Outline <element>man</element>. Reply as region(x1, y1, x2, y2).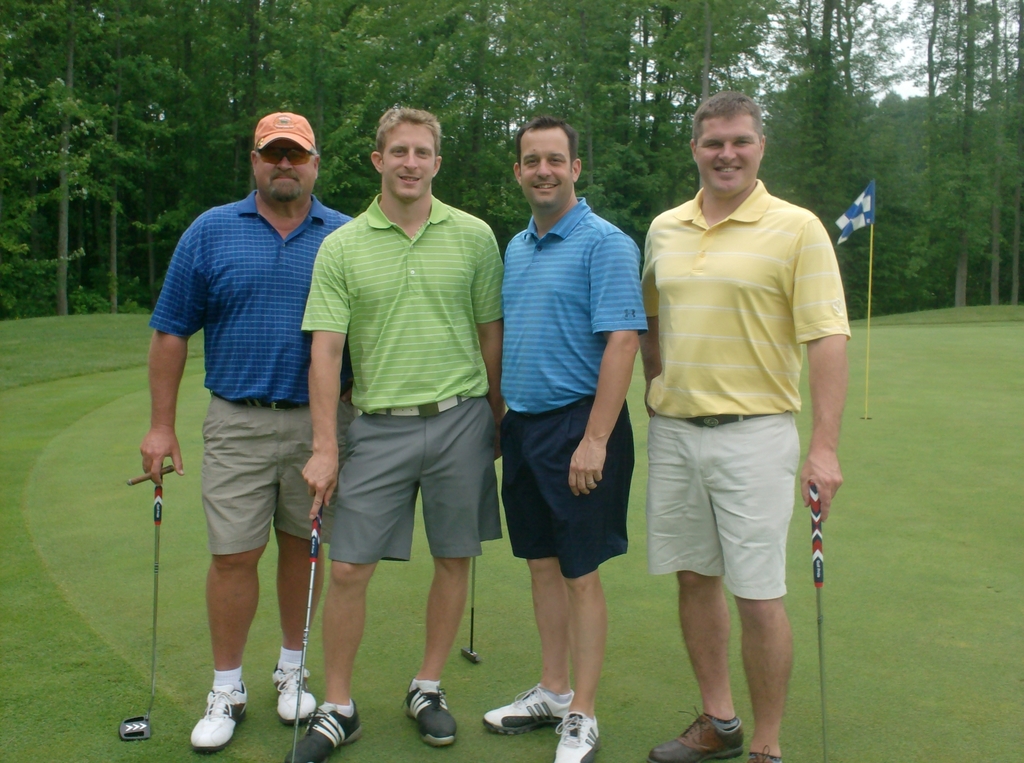
region(484, 118, 647, 762).
